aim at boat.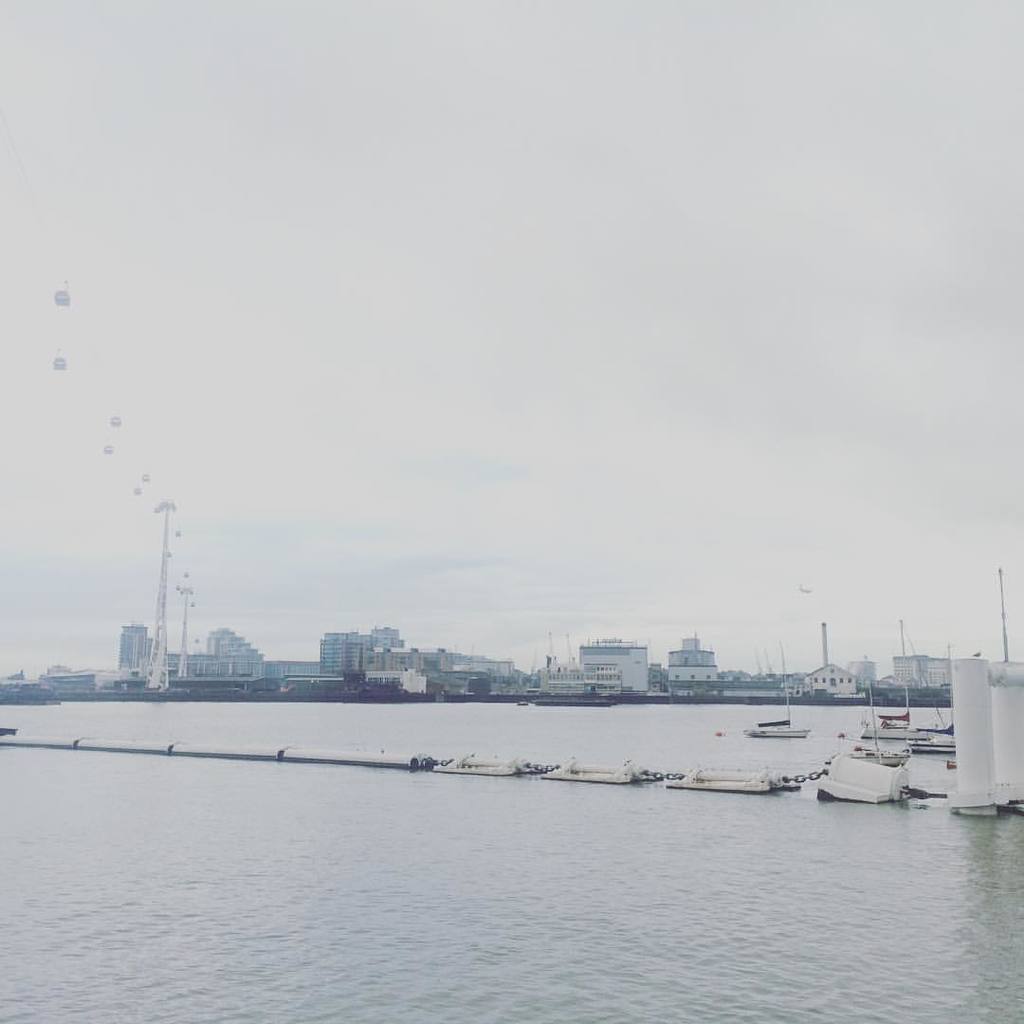
Aimed at left=865, top=676, right=916, bottom=739.
